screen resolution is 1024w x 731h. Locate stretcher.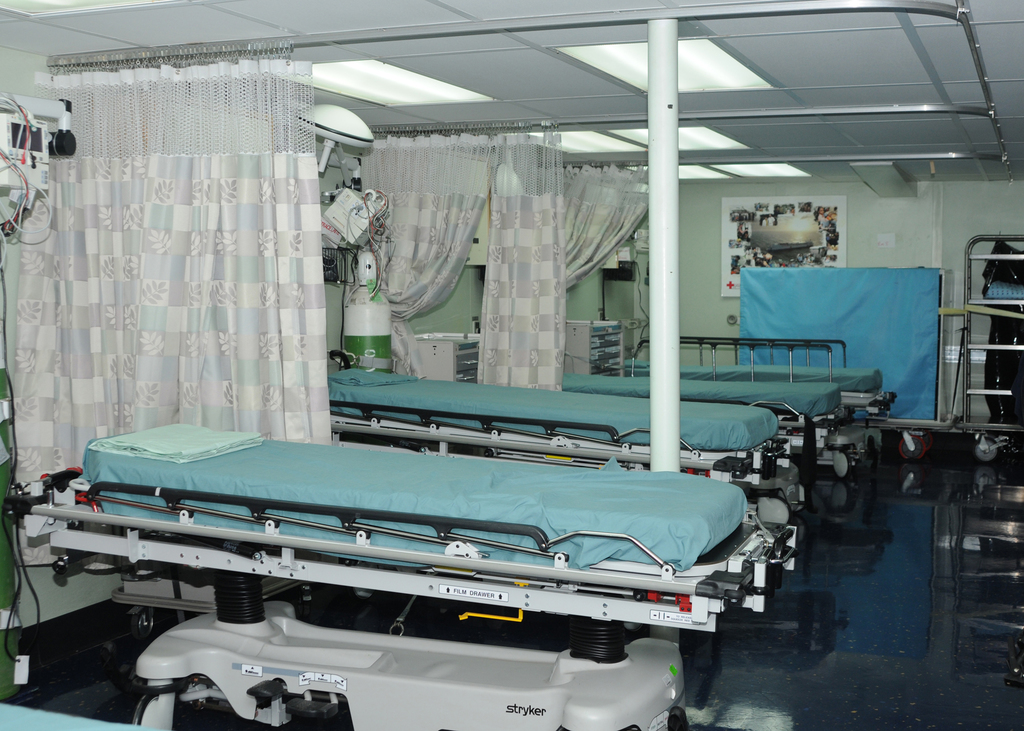
rect(665, 323, 897, 447).
